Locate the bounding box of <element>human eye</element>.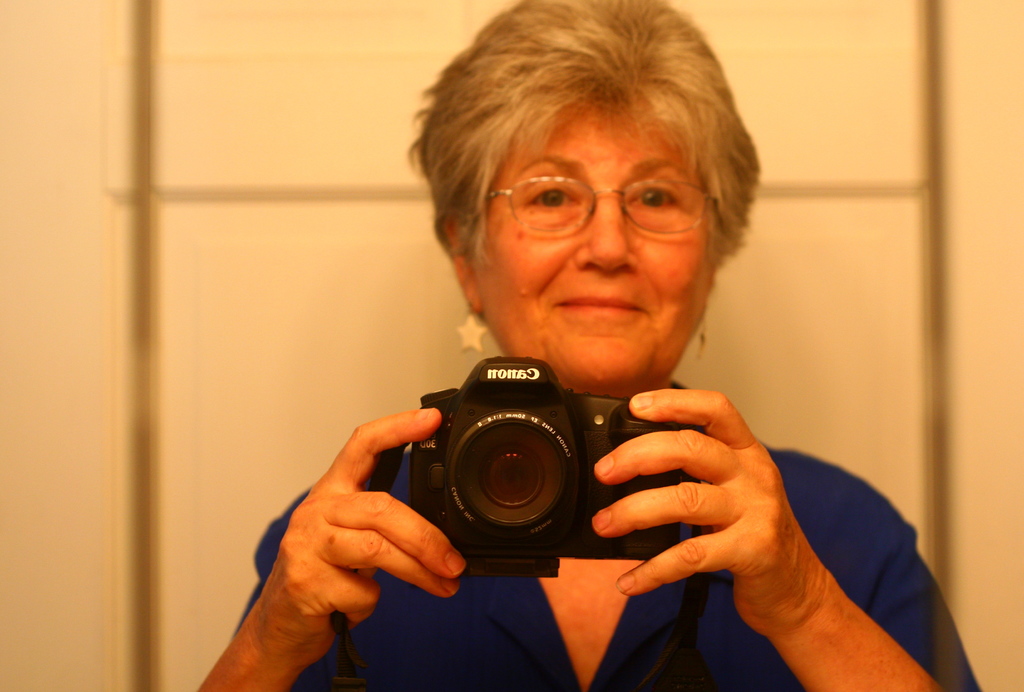
Bounding box: [515,167,585,225].
